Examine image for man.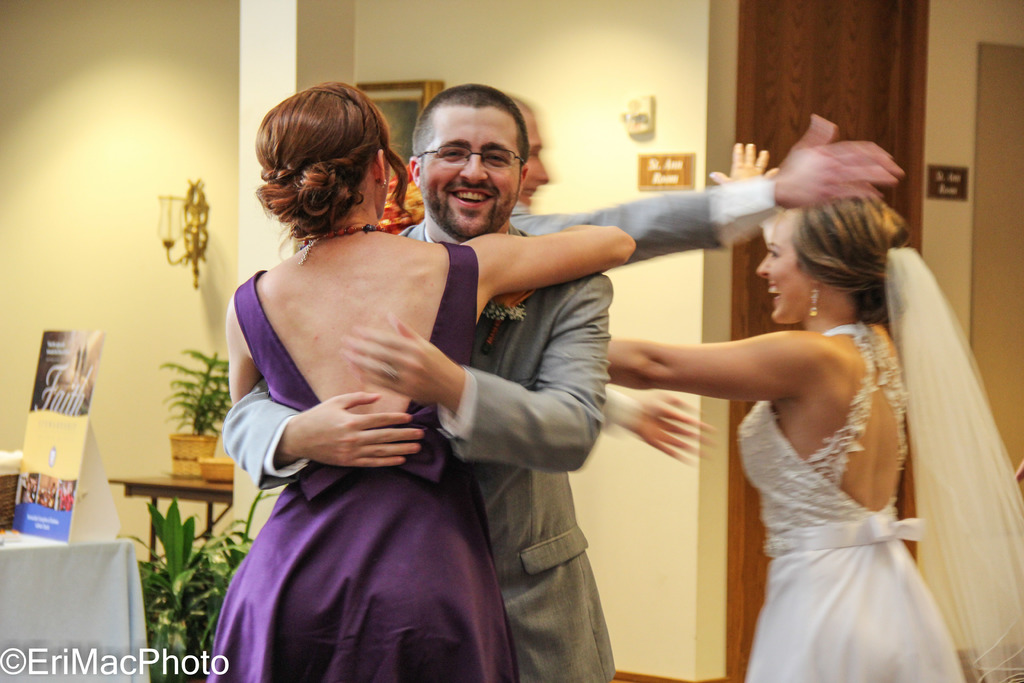
Examination result: 221, 77, 608, 682.
